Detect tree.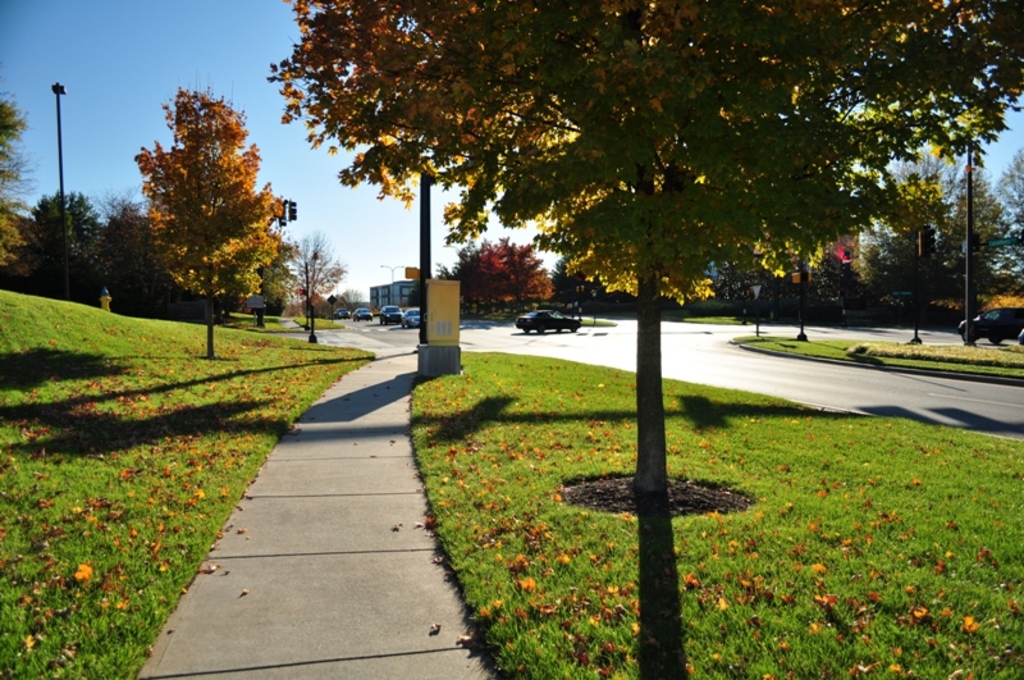
Detected at Rect(466, 227, 559, 311).
